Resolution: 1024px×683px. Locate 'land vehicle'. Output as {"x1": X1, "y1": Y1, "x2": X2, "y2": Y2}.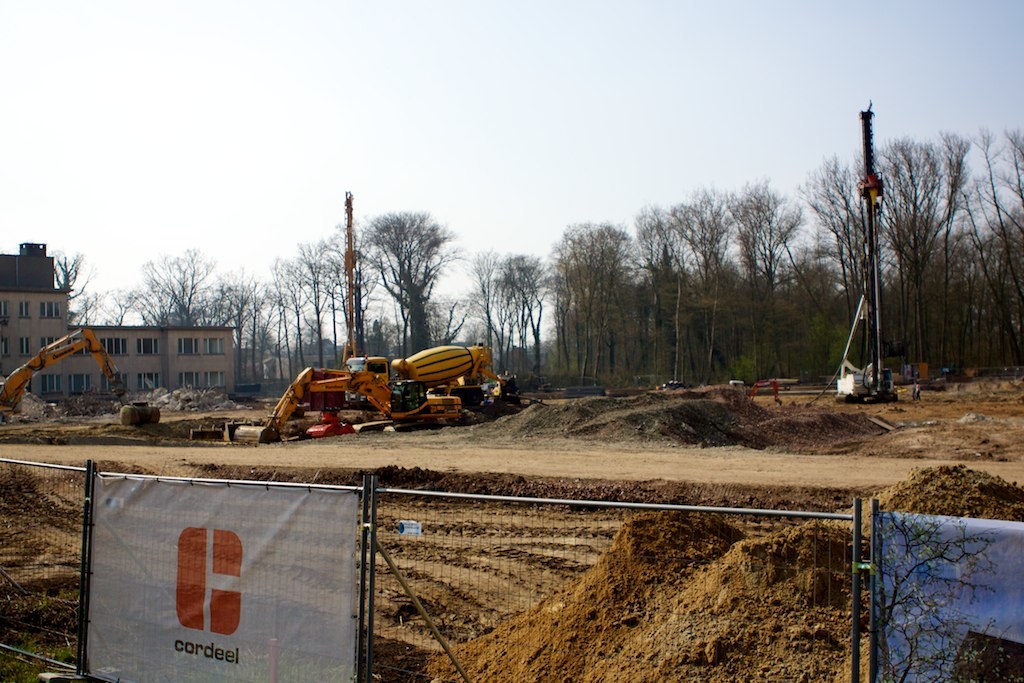
{"x1": 229, "y1": 343, "x2": 499, "y2": 442}.
